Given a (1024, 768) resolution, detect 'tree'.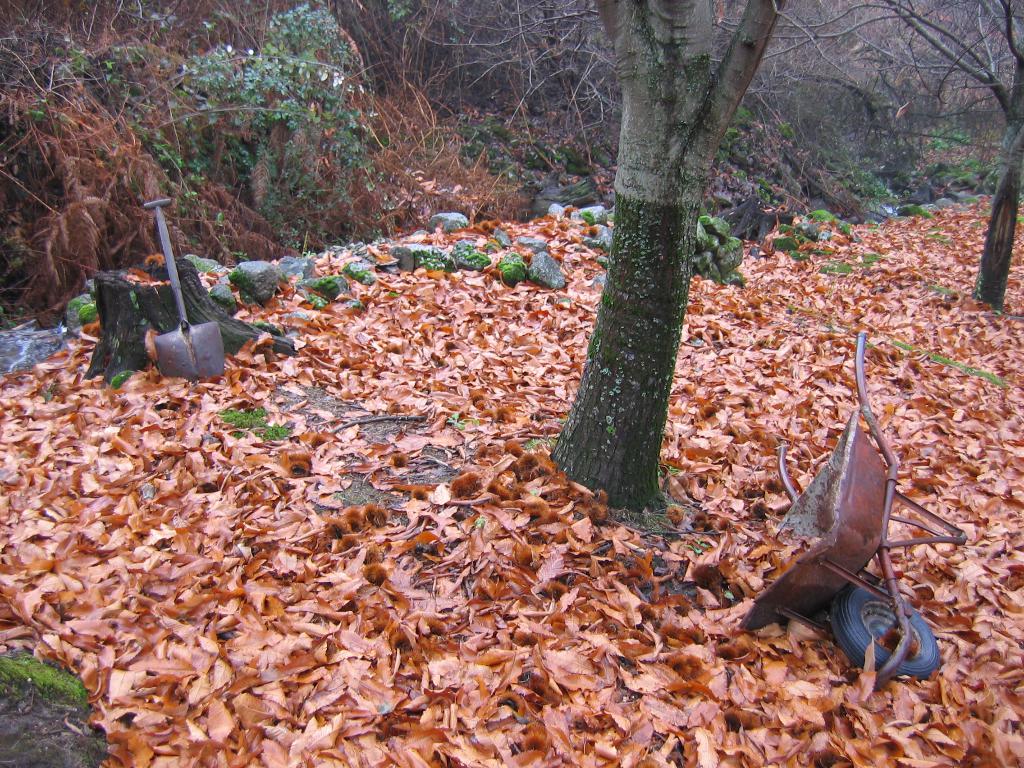
Rect(155, 1, 374, 262).
